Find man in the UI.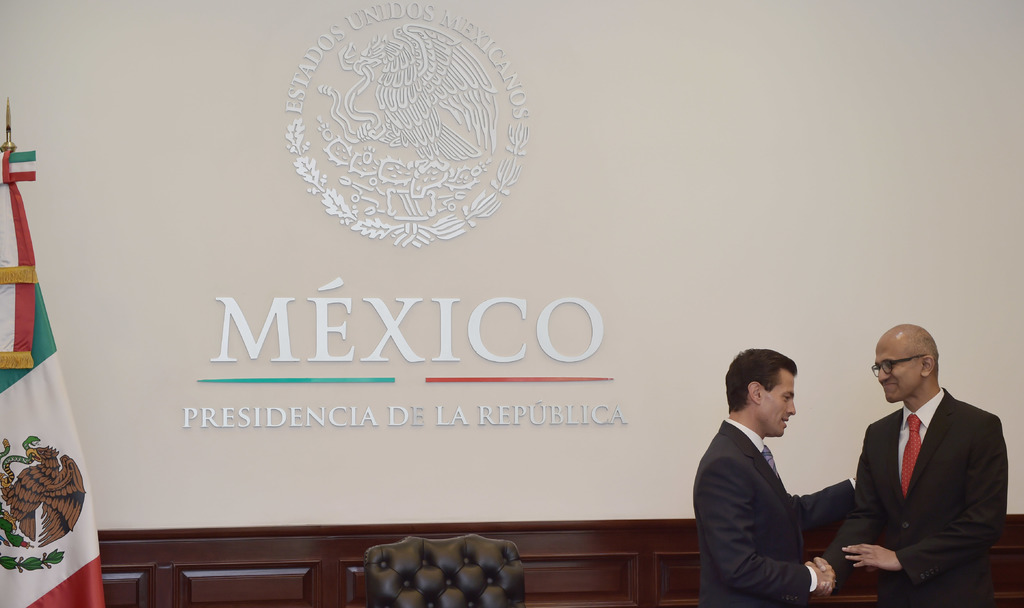
UI element at 701, 348, 870, 607.
